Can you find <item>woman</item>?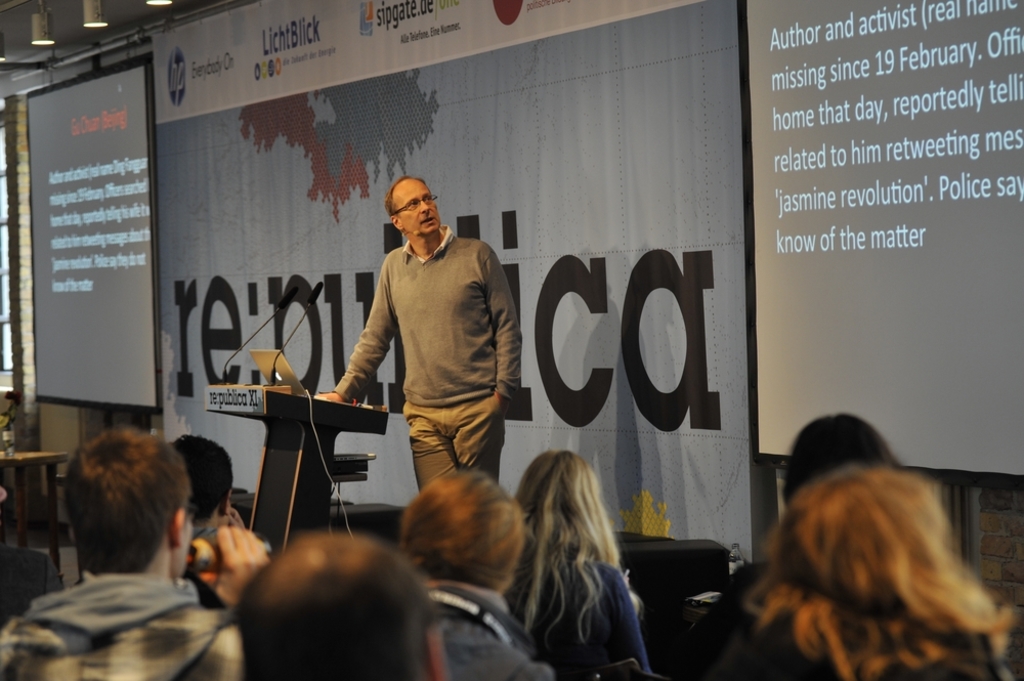
Yes, bounding box: (503, 454, 649, 680).
